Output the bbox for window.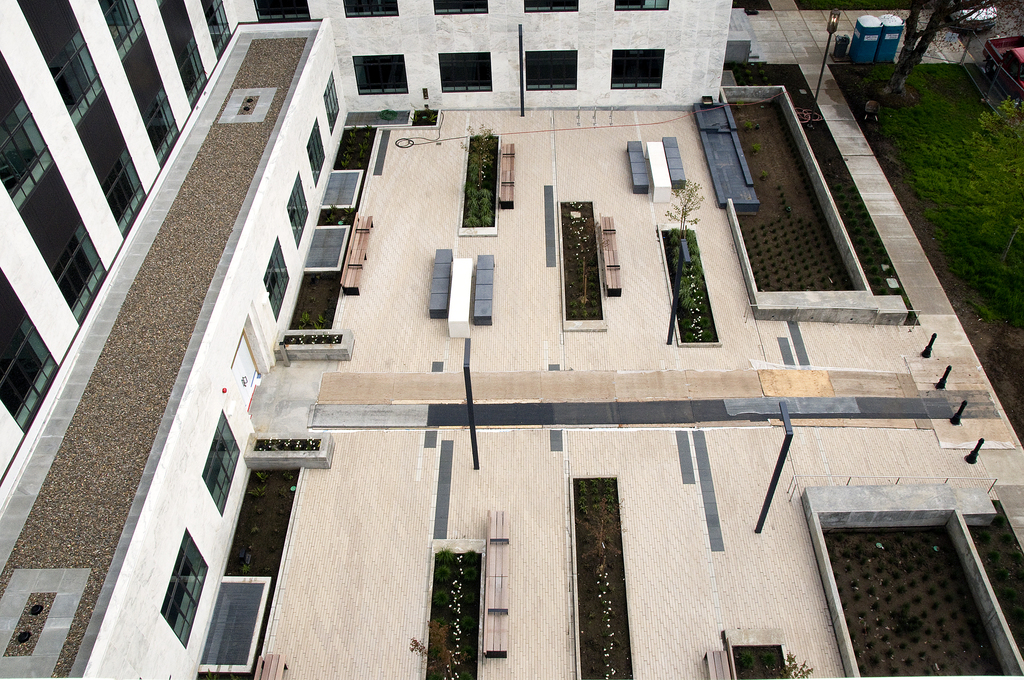
x1=425, y1=0, x2=494, y2=19.
